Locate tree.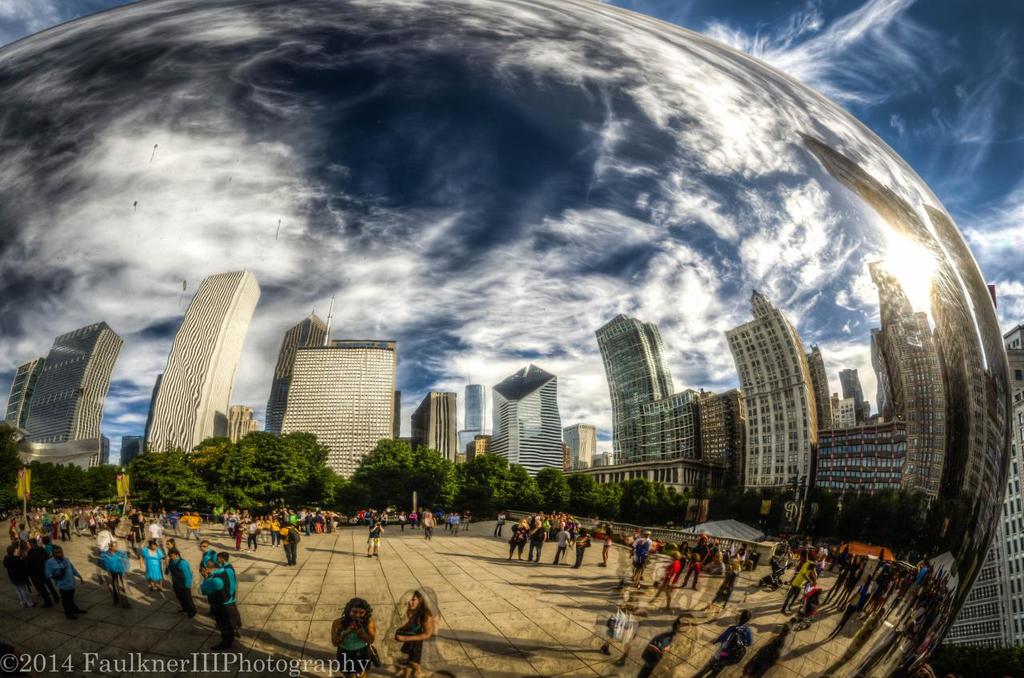
Bounding box: bbox=(341, 431, 451, 495).
